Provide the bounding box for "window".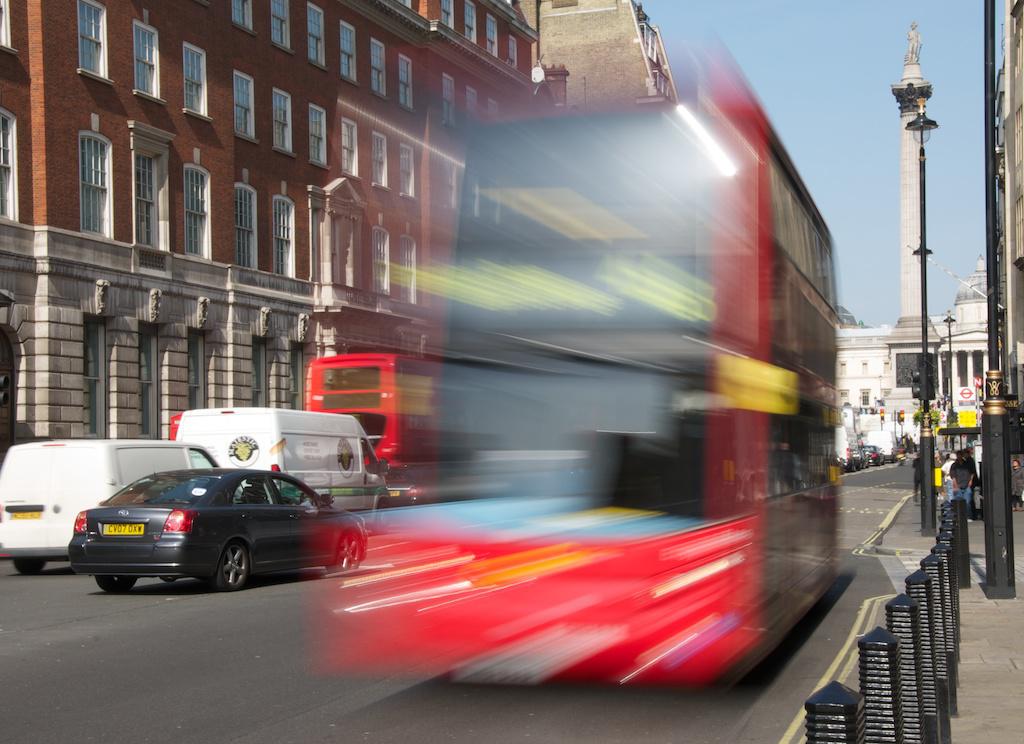
<region>233, 71, 261, 145</region>.
